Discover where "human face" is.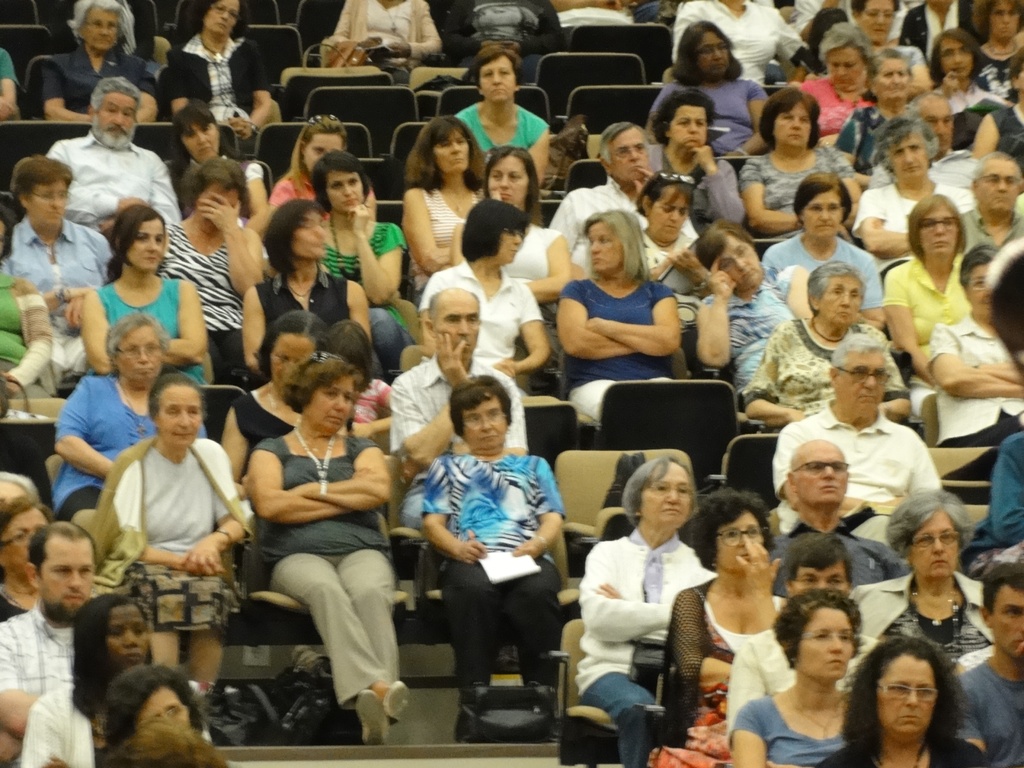
Discovered at region(840, 349, 886, 413).
